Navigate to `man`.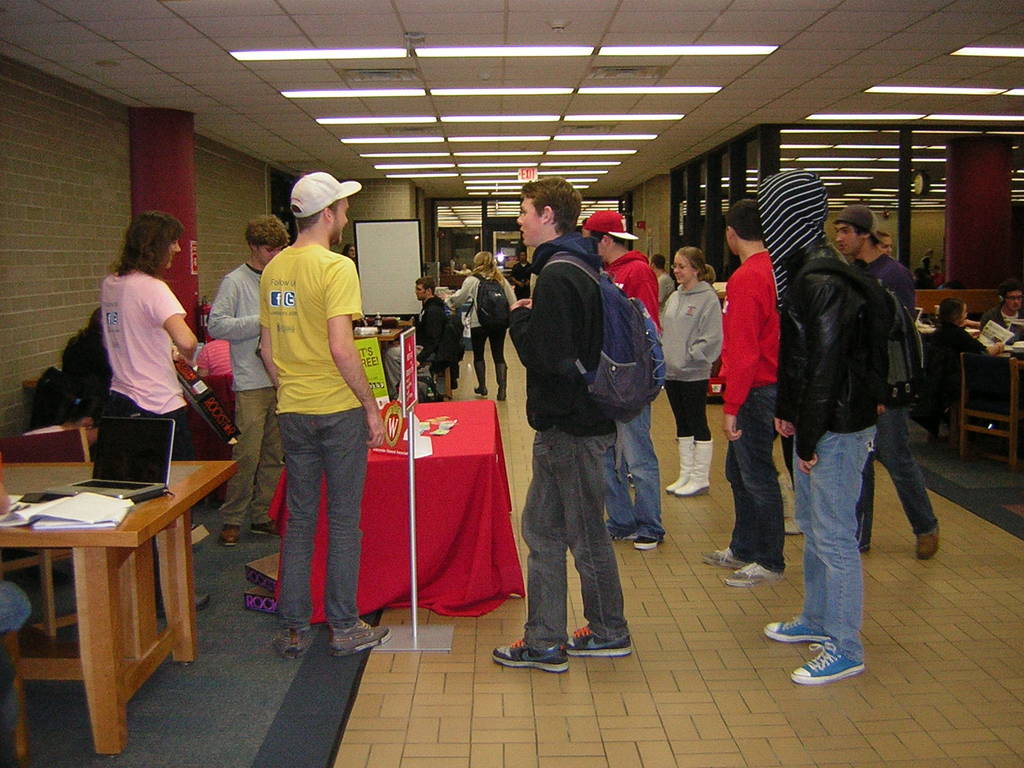
Navigation target: bbox(384, 274, 447, 394).
